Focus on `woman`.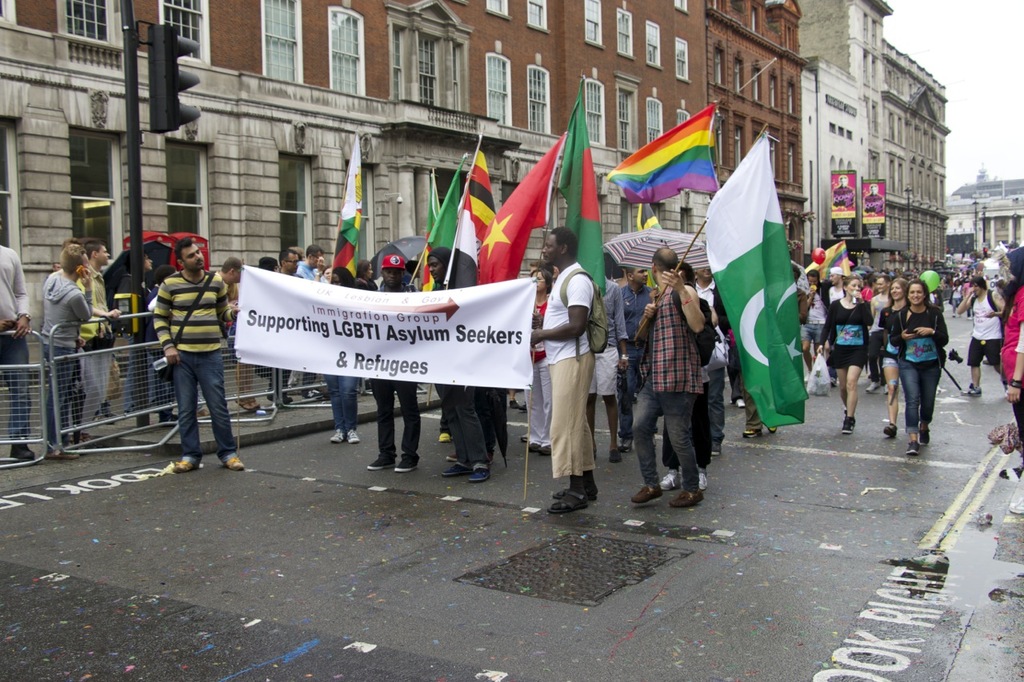
Focused at rect(814, 274, 877, 433).
